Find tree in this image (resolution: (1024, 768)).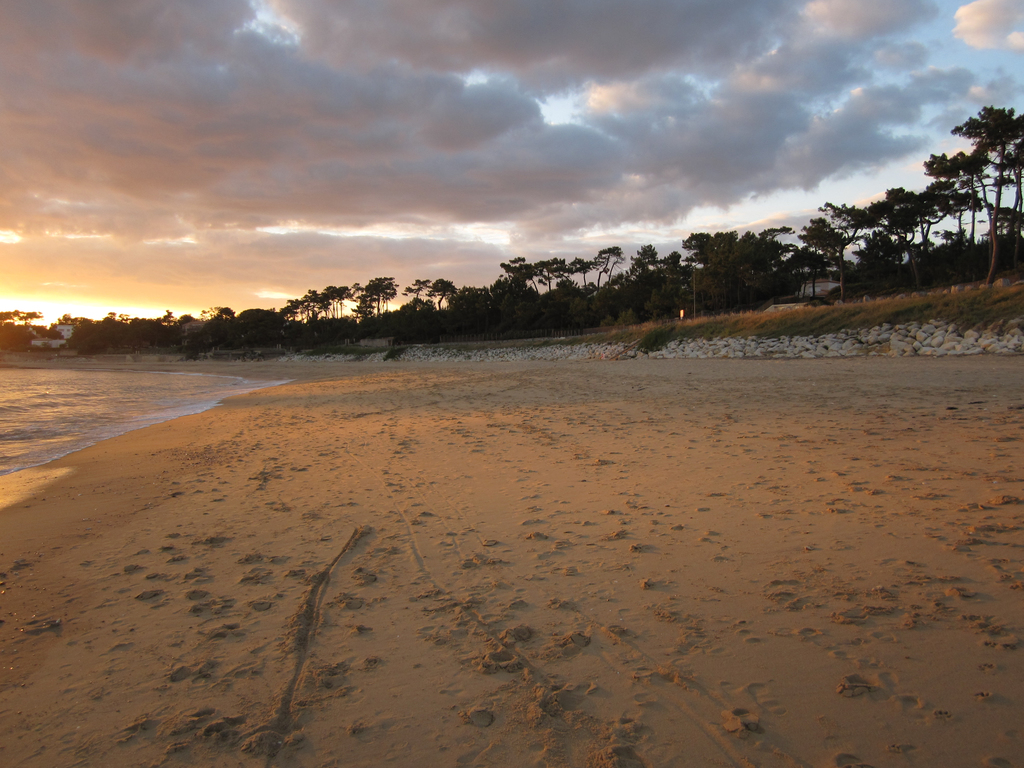
[left=403, top=275, right=504, bottom=340].
